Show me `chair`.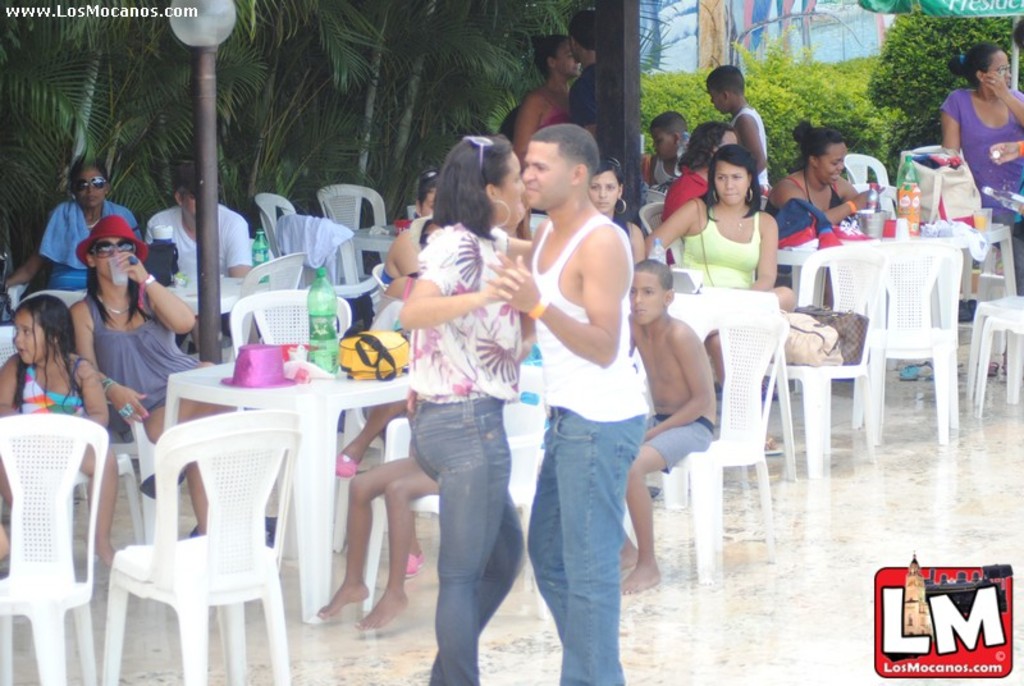
`chair` is here: <box>0,326,141,544</box>.
